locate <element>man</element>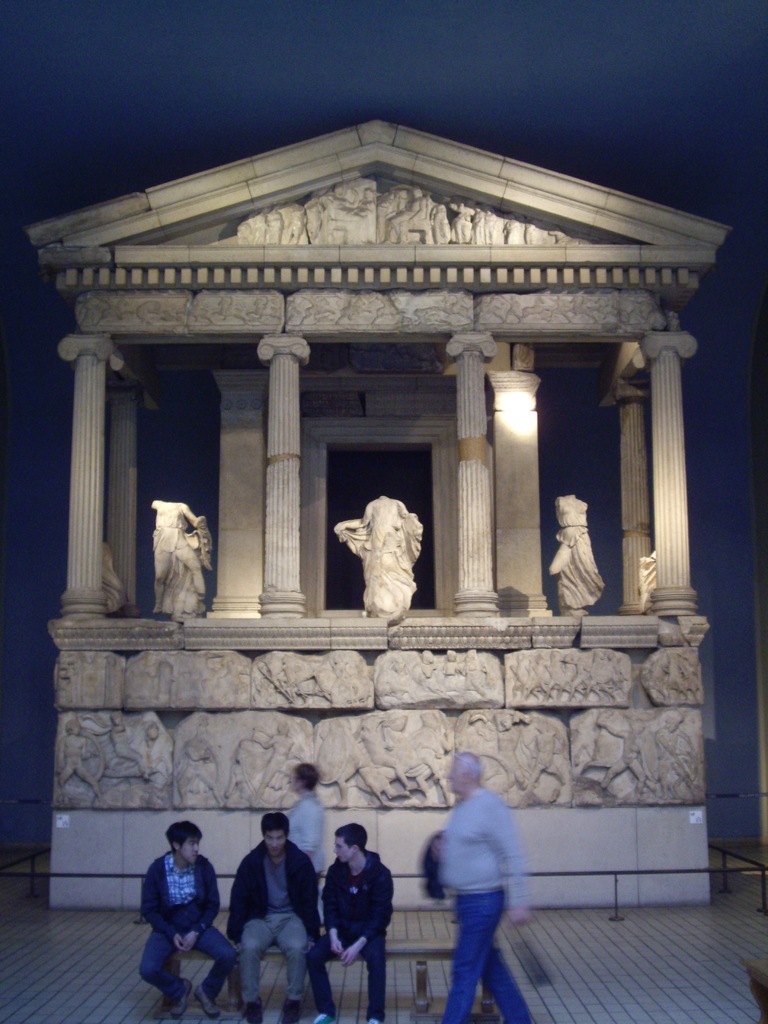
140 819 242 1022
